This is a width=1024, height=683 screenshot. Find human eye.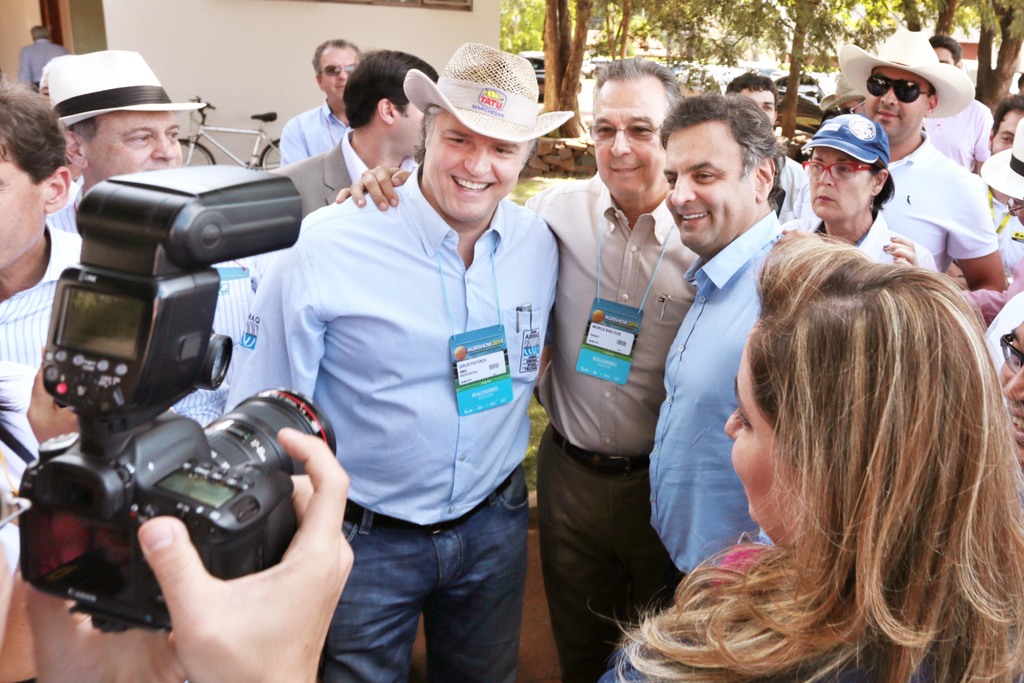
Bounding box: 629,122,650,139.
